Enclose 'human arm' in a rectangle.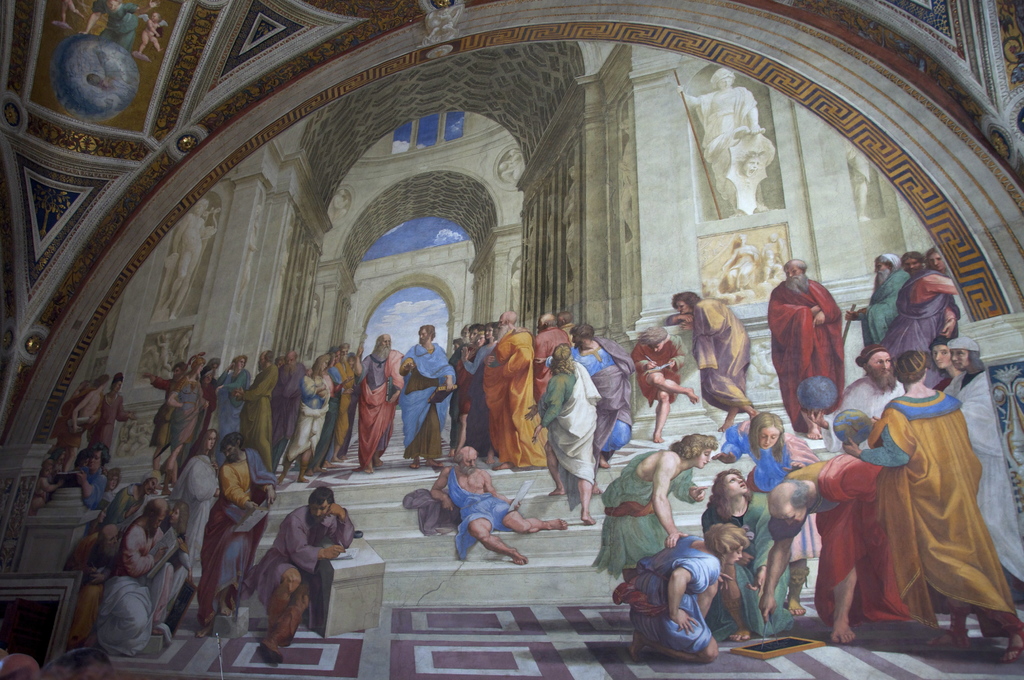
bbox=[216, 458, 257, 511].
